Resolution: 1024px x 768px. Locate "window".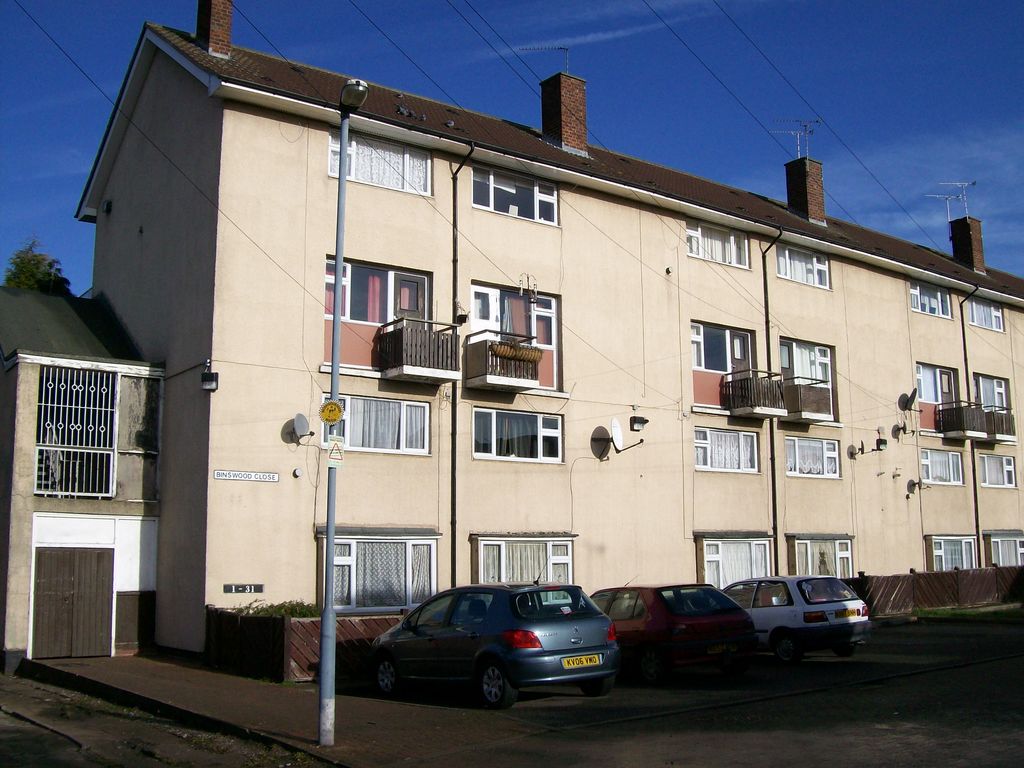
l=684, t=220, r=751, b=265.
